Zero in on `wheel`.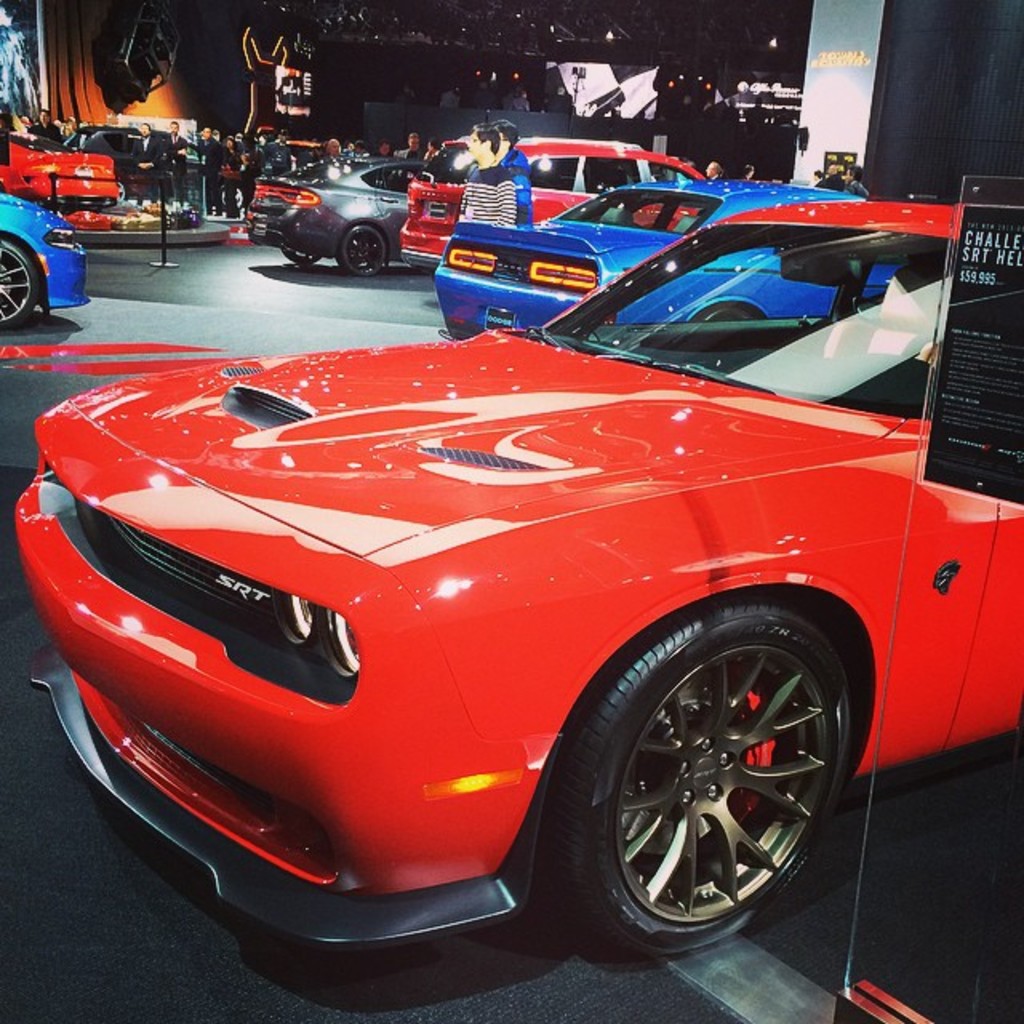
Zeroed in: detection(115, 181, 128, 205).
